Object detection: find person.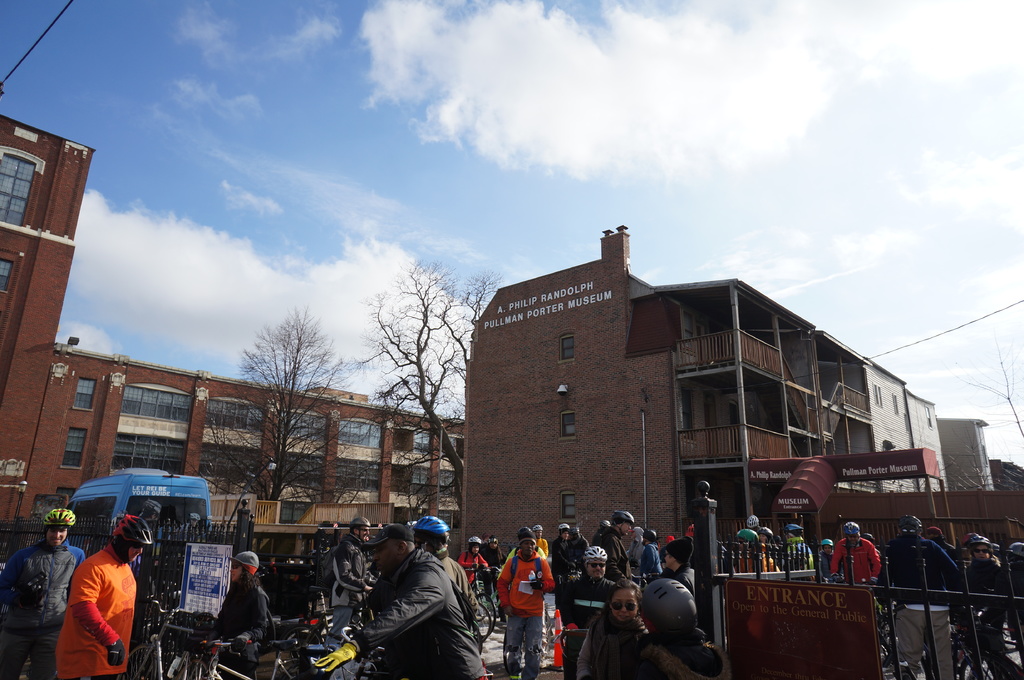
53 517 150 679.
